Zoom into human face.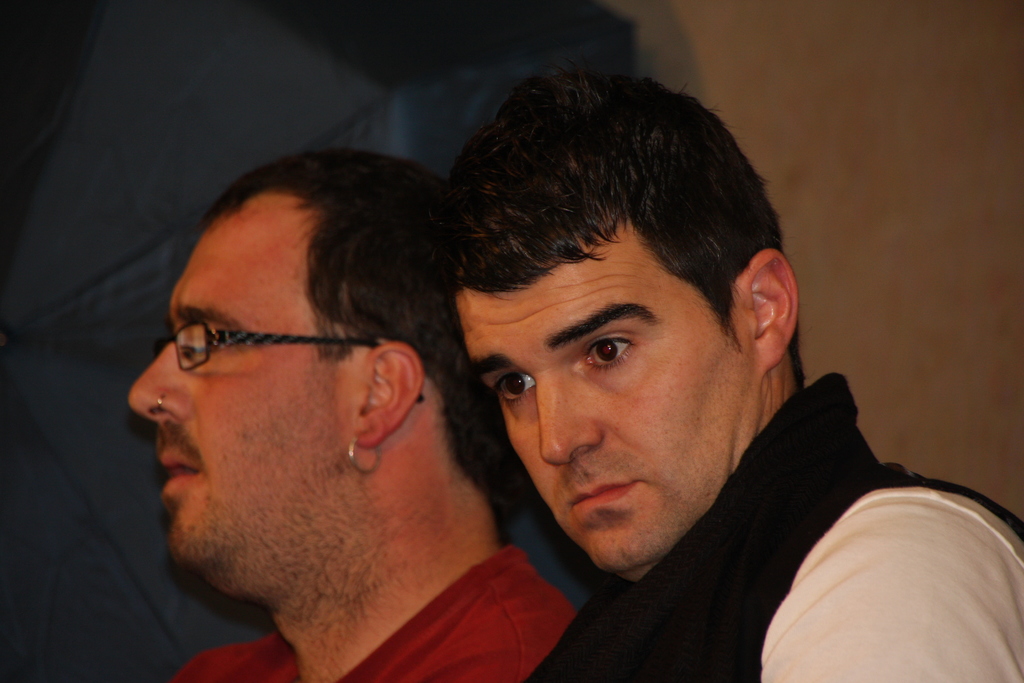
Zoom target: Rect(122, 224, 362, 593).
